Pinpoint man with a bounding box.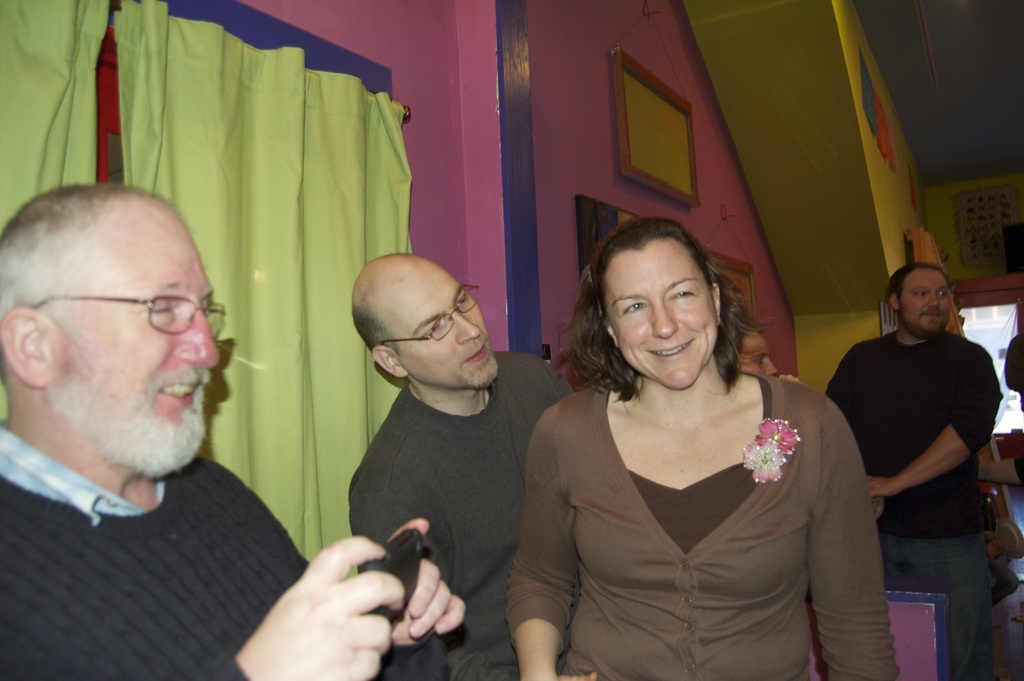
crop(830, 208, 1006, 680).
